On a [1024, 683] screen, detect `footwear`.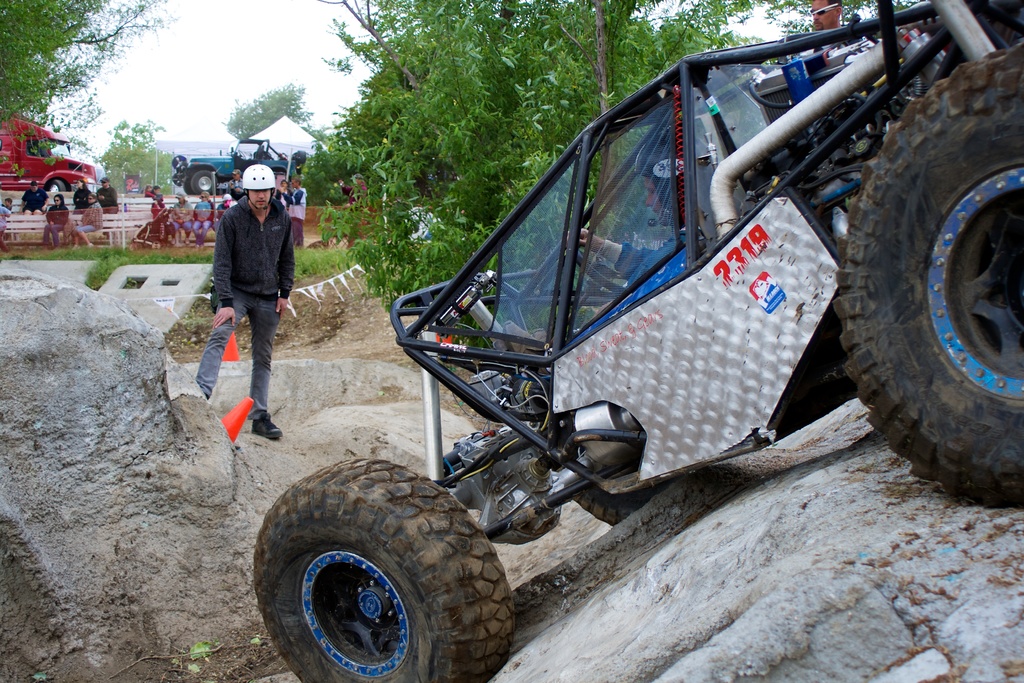
BBox(69, 242, 83, 251).
